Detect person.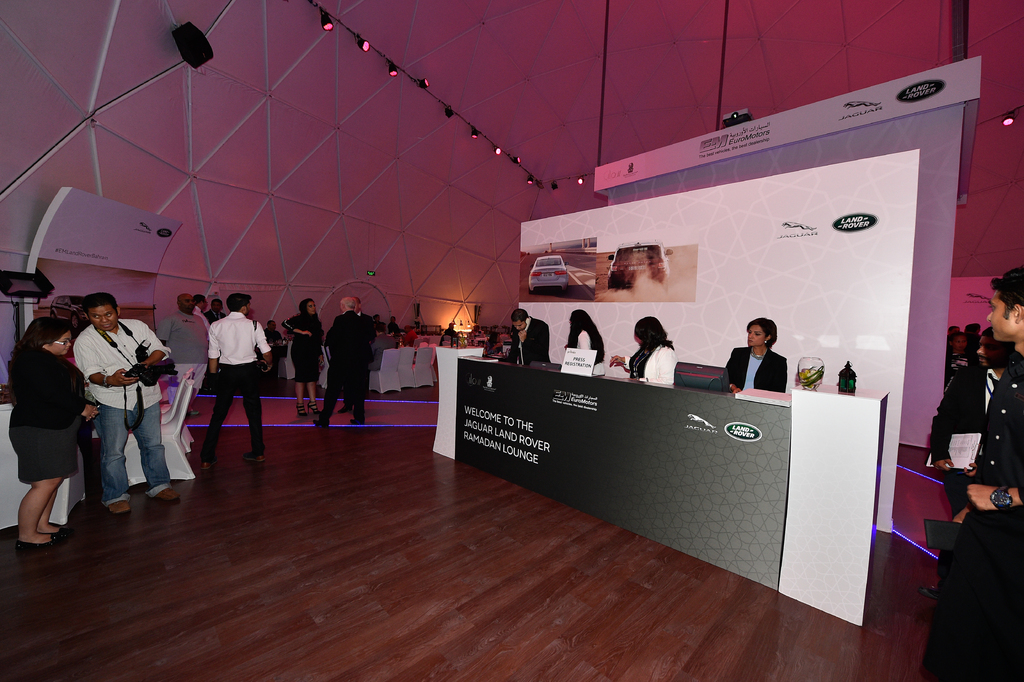
Detected at crop(945, 326, 1017, 388).
